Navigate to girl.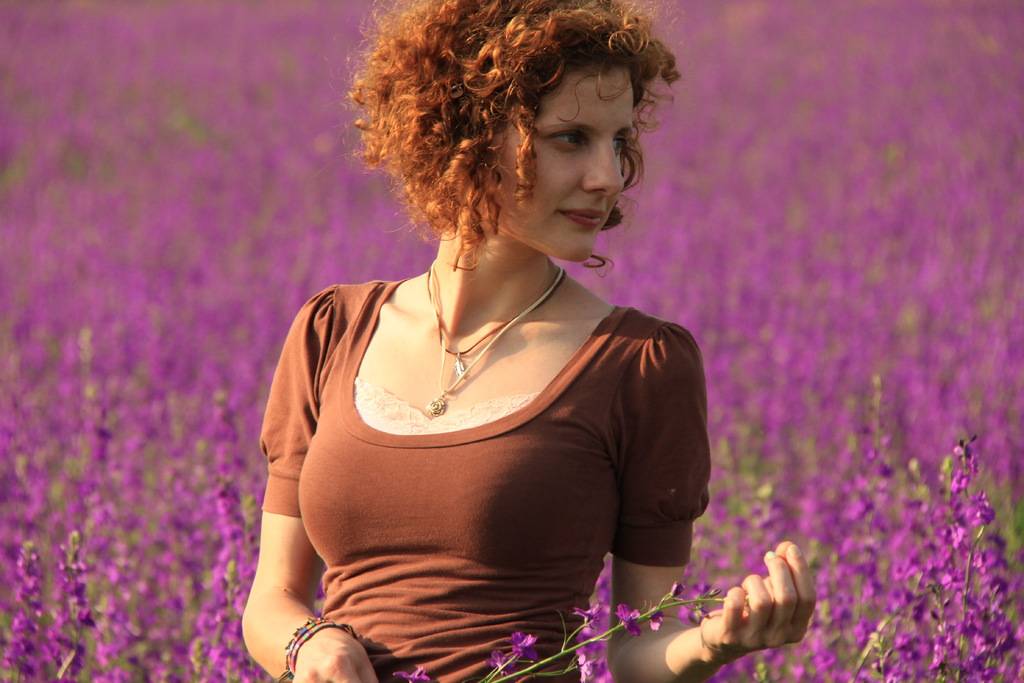
Navigation target: {"x1": 239, "y1": 0, "x2": 800, "y2": 677}.
